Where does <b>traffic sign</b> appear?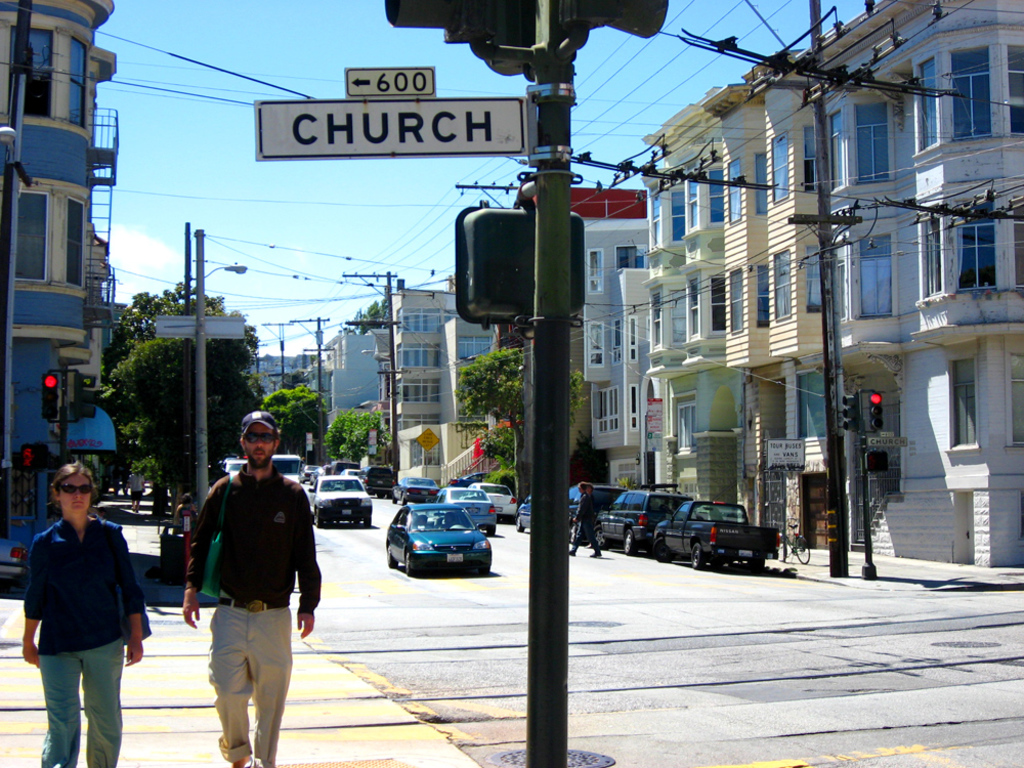
Appears at [left=410, top=426, right=440, bottom=452].
